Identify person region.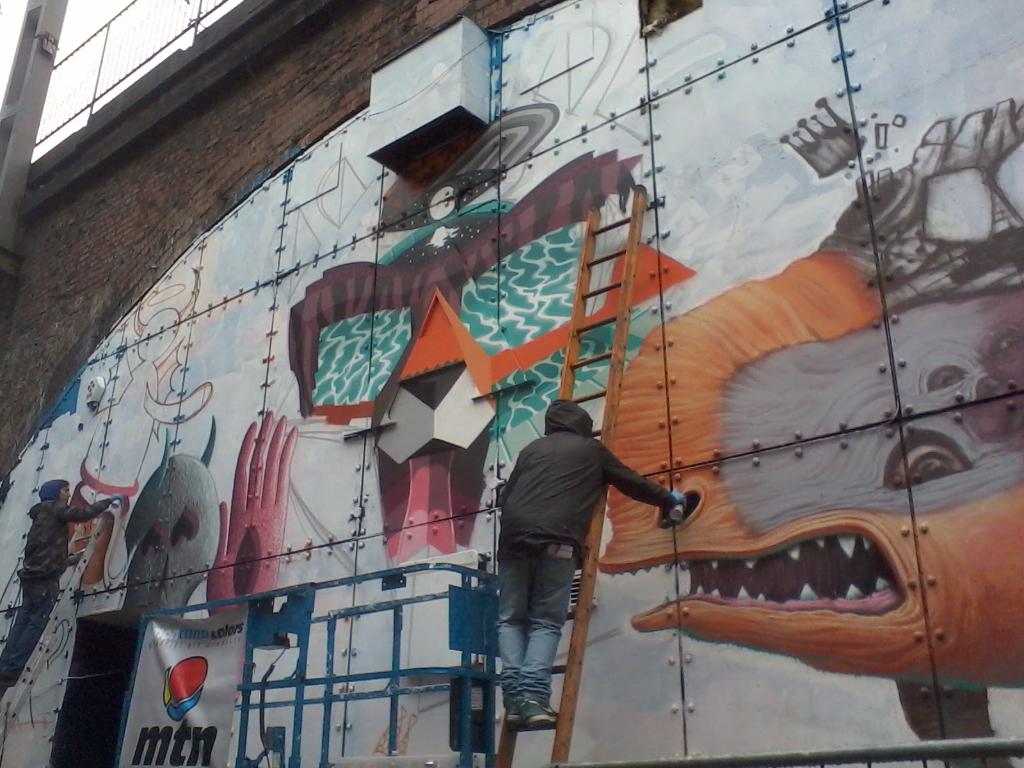
Region: select_region(496, 380, 652, 727).
